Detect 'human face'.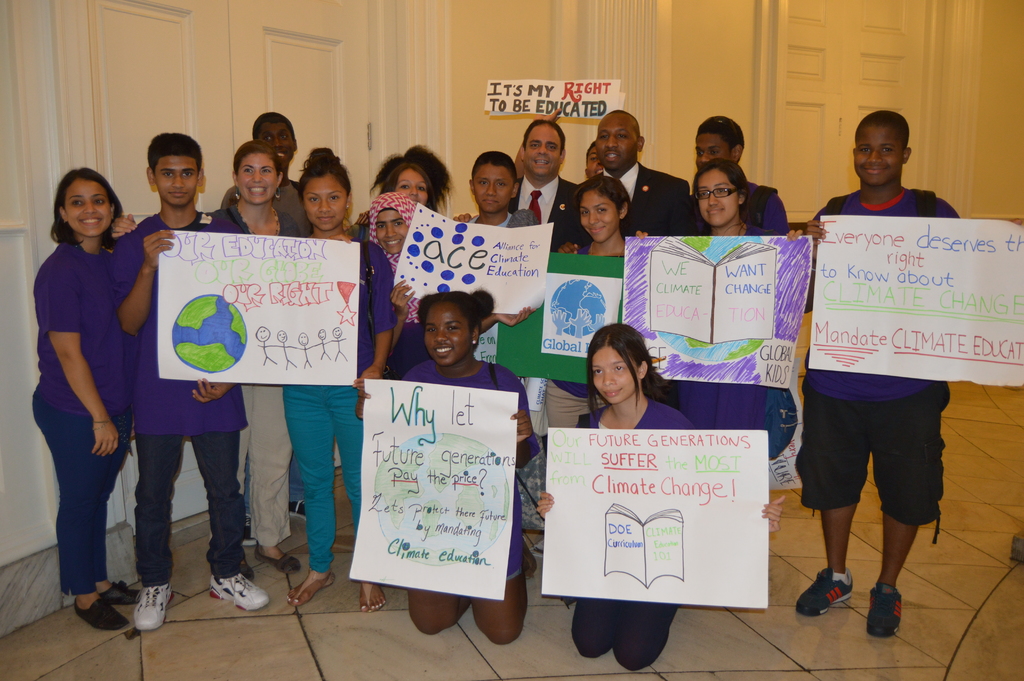
Detected at bbox(582, 138, 612, 181).
